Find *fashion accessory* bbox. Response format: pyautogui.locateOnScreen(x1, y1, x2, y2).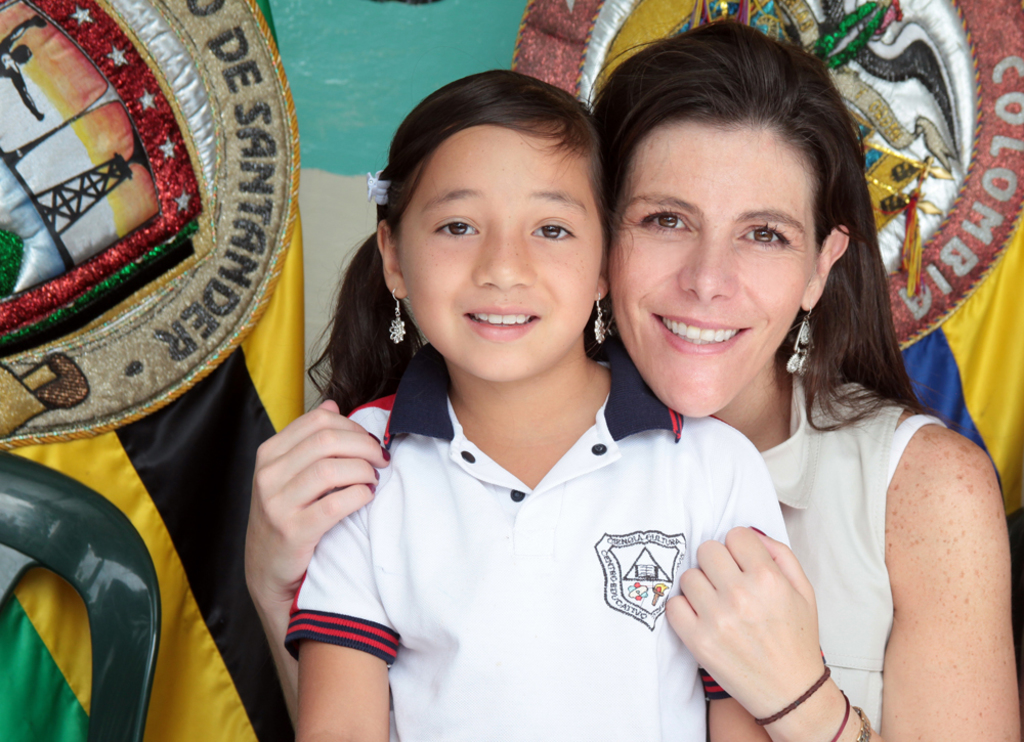
pyautogui.locateOnScreen(749, 523, 770, 534).
